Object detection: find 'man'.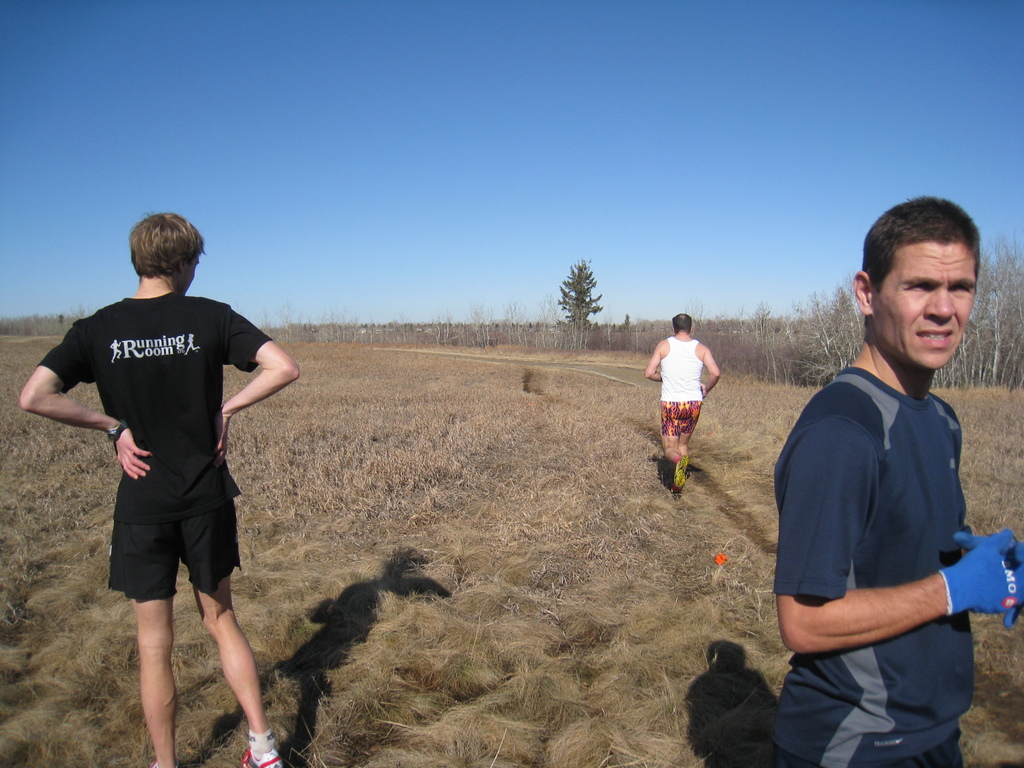
select_region(644, 312, 719, 497).
